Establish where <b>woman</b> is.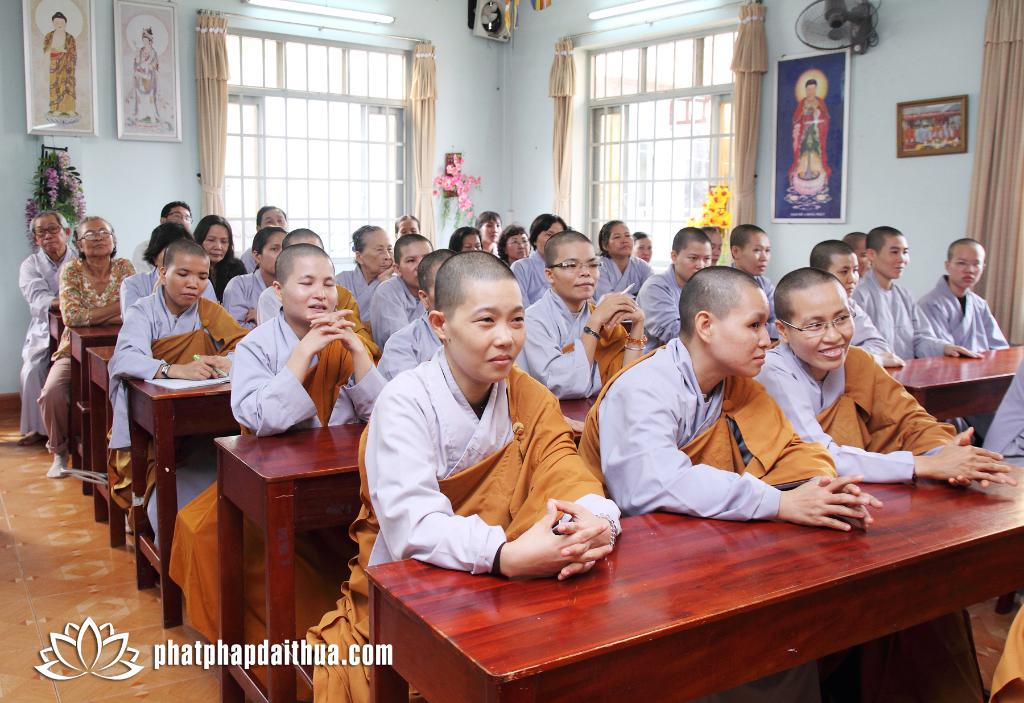
Established at (left=447, top=222, right=483, bottom=252).
